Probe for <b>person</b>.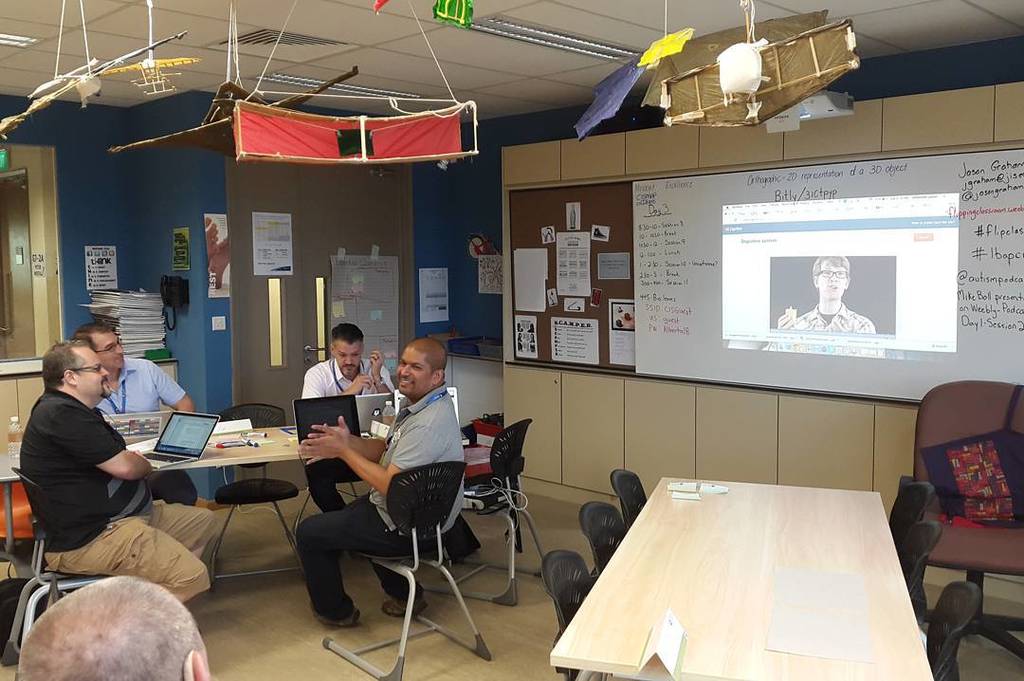
Probe result: {"left": 302, "top": 323, "right": 397, "bottom": 506}.
